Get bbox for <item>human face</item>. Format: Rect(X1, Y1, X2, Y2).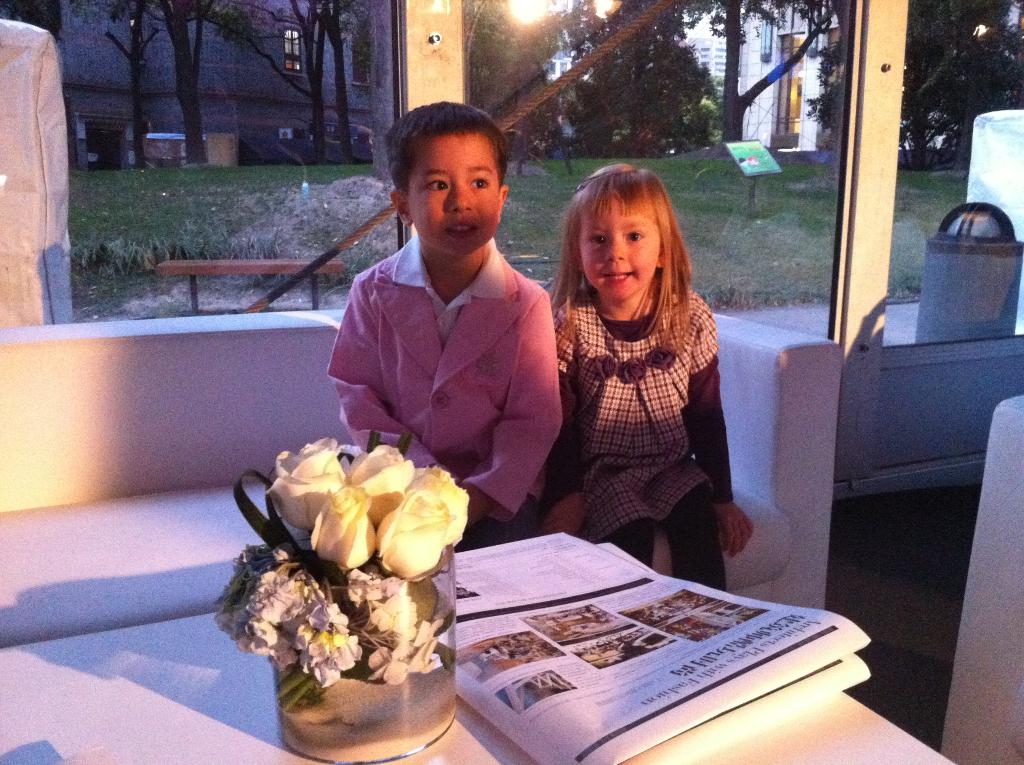
Rect(584, 191, 657, 302).
